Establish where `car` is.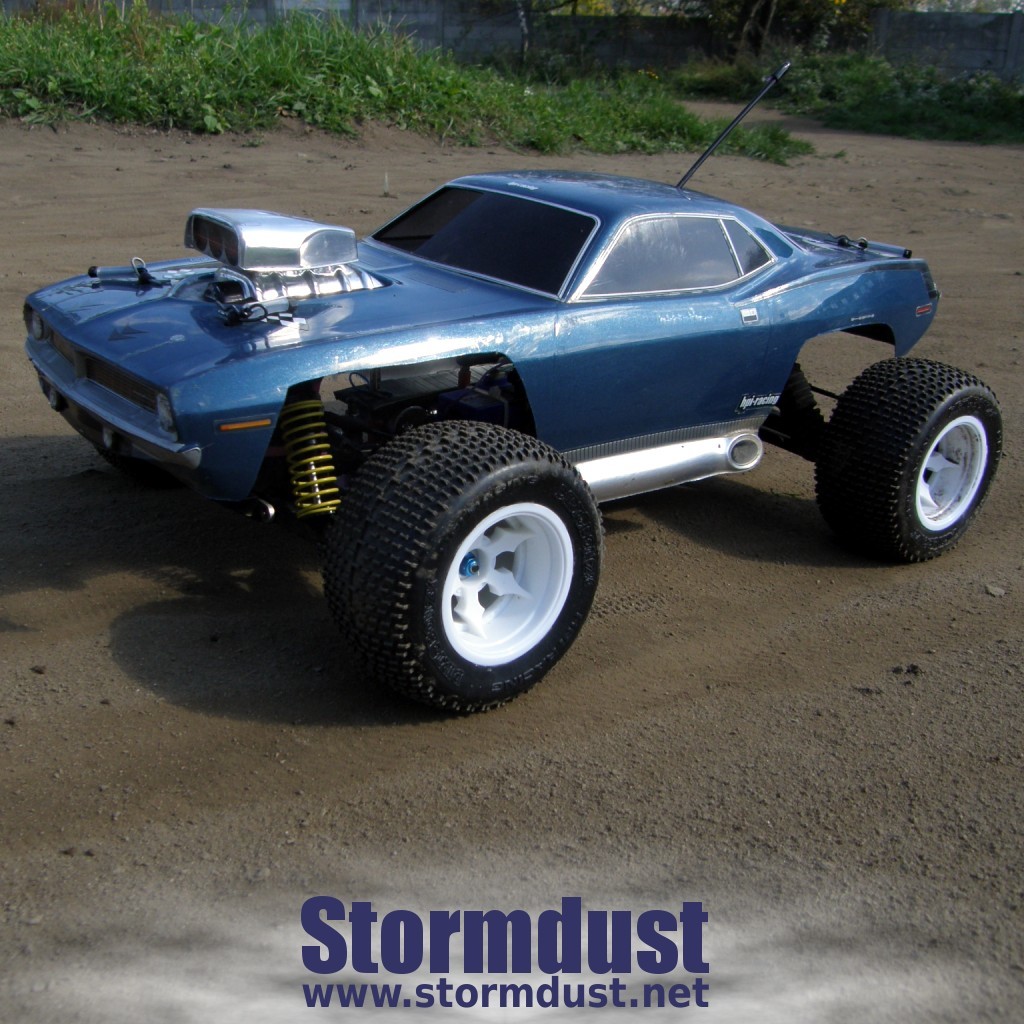
Established at {"x1": 1, "y1": 0, "x2": 1005, "y2": 737}.
